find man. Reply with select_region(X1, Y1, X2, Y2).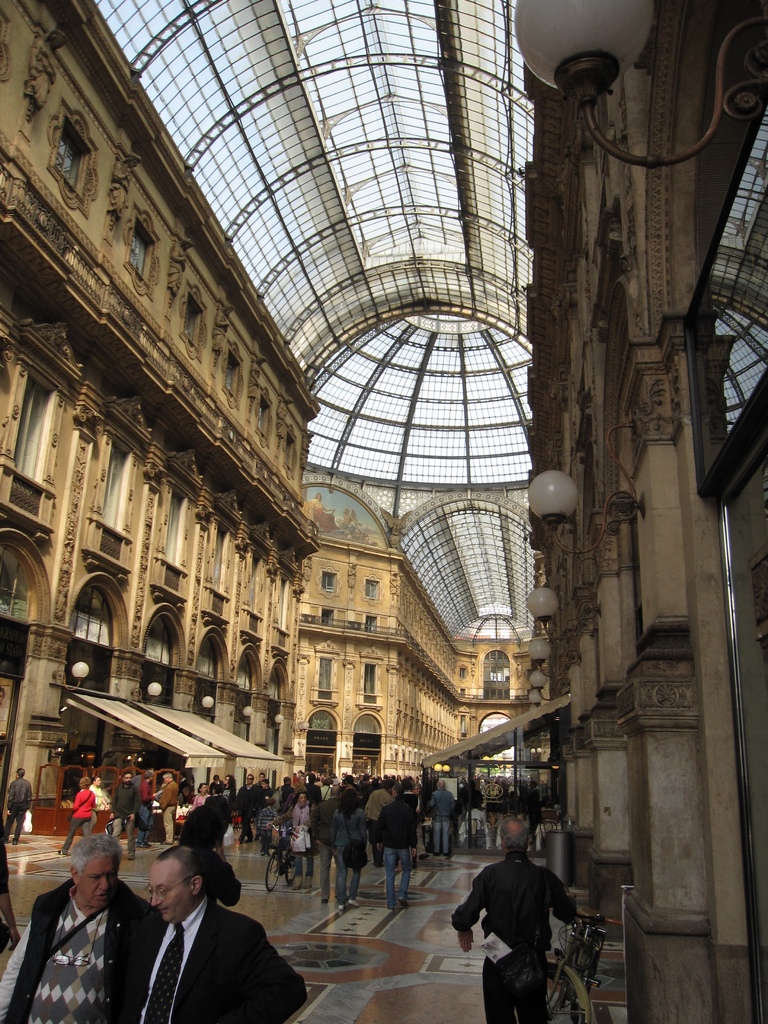
select_region(211, 774, 225, 792).
